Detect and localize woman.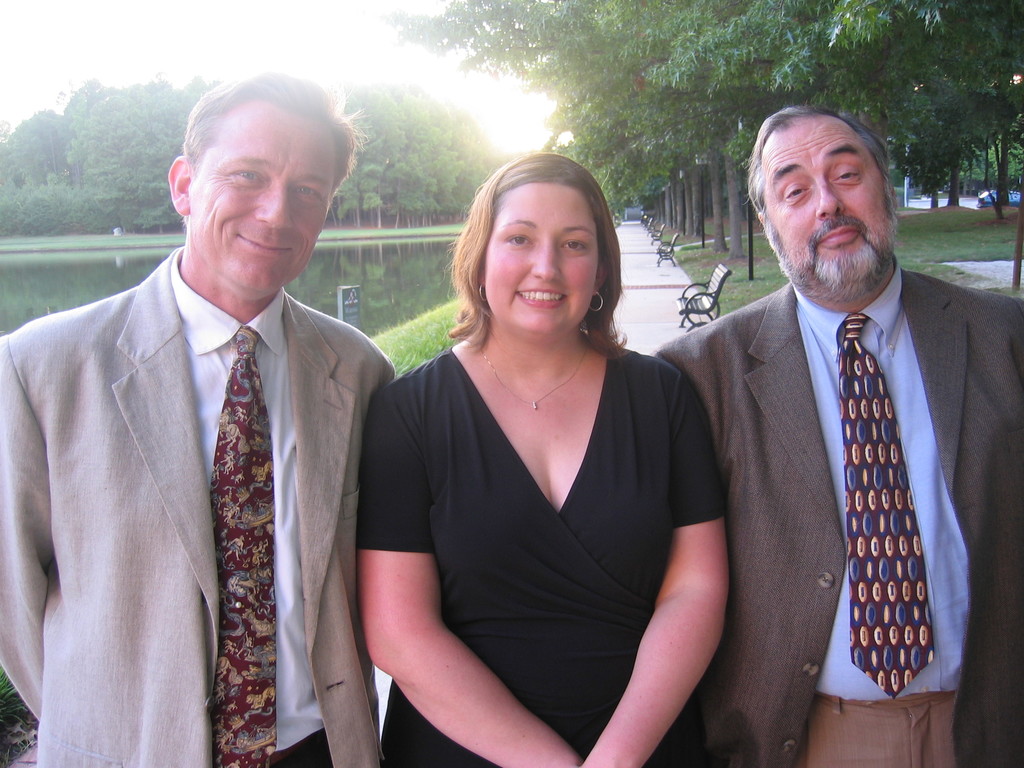
Localized at box=[336, 122, 721, 764].
